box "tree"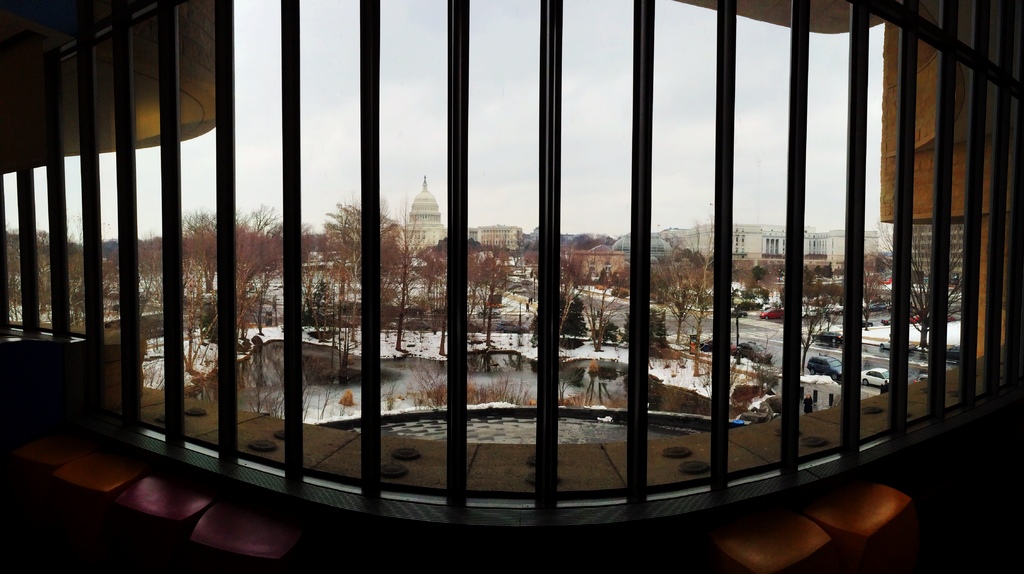
[523, 228, 579, 359]
